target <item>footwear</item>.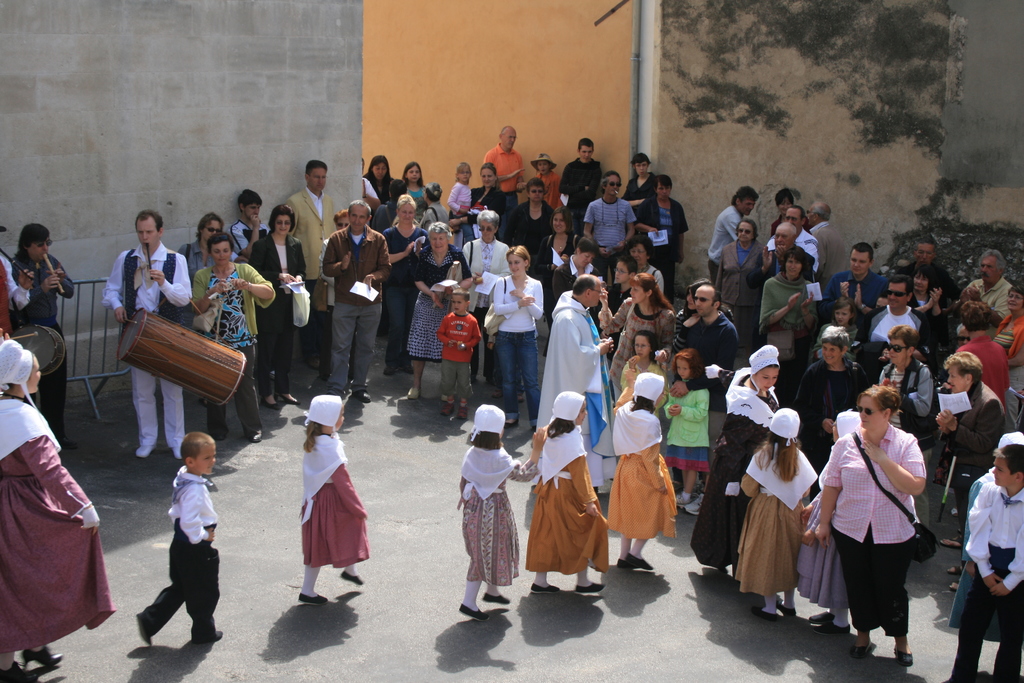
Target region: [407,386,421,400].
